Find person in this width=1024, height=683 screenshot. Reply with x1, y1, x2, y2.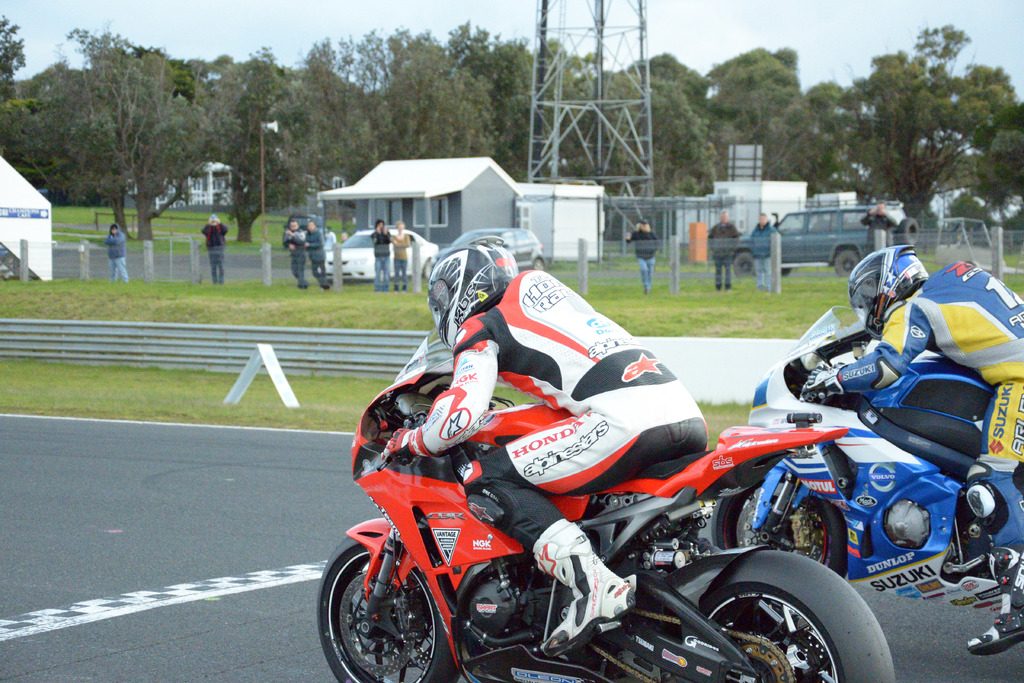
104, 222, 132, 287.
